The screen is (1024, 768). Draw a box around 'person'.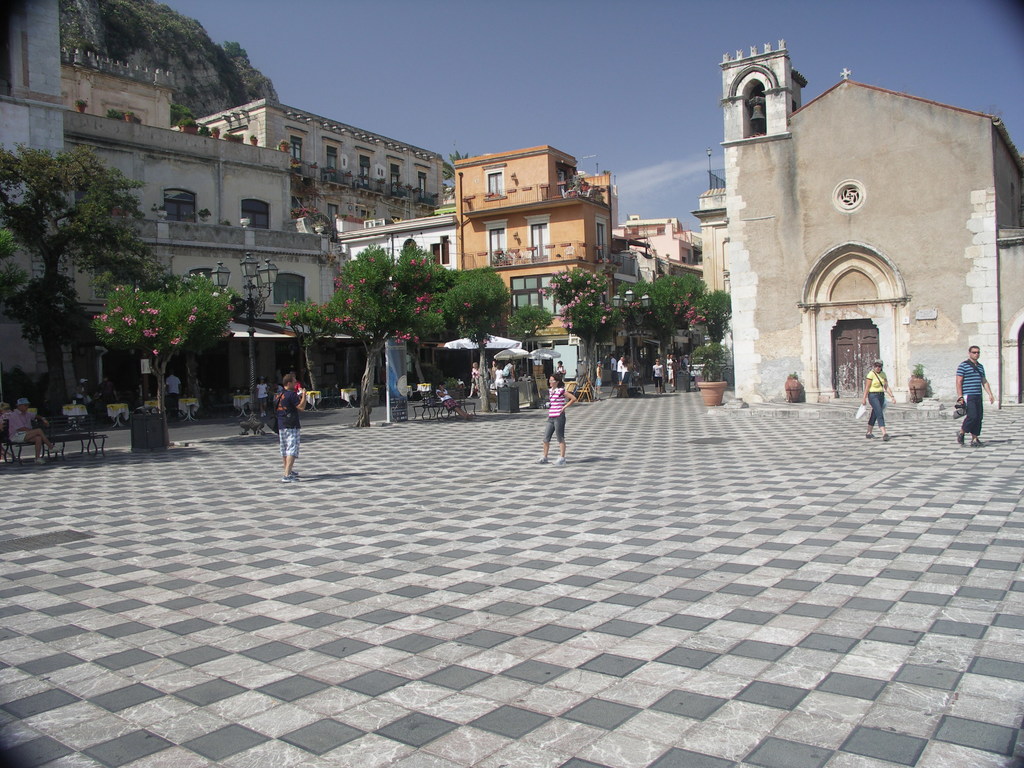
(left=277, top=372, right=308, bottom=481).
